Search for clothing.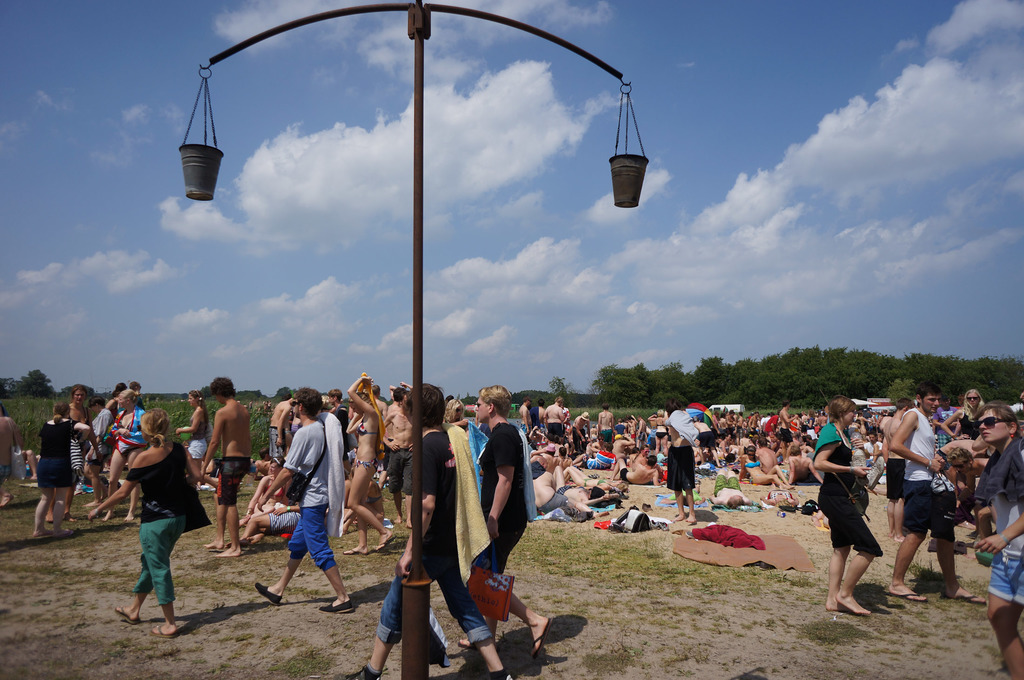
Found at bbox=(357, 421, 378, 434).
